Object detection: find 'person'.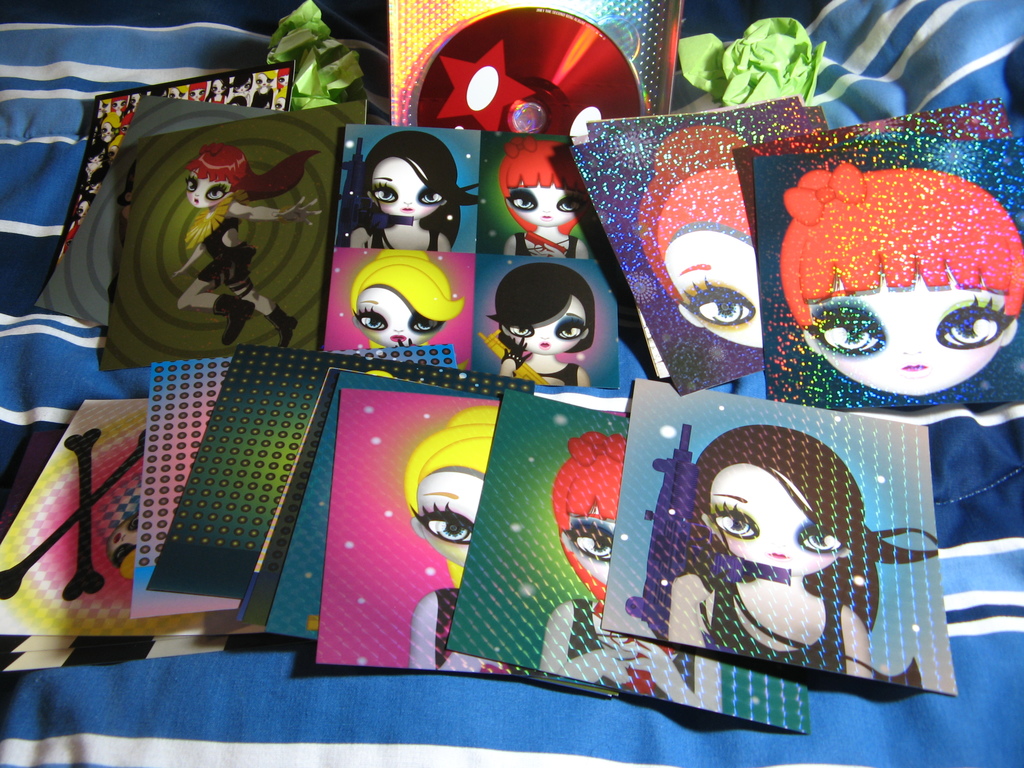
(498,138,606,261).
